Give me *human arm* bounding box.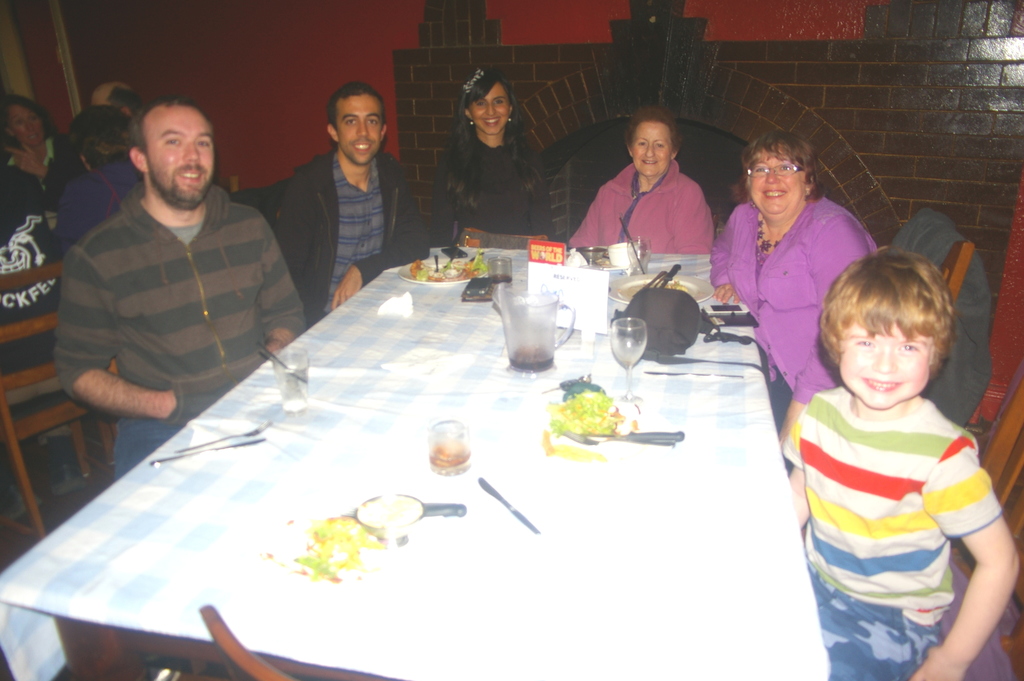
[780, 408, 812, 532].
